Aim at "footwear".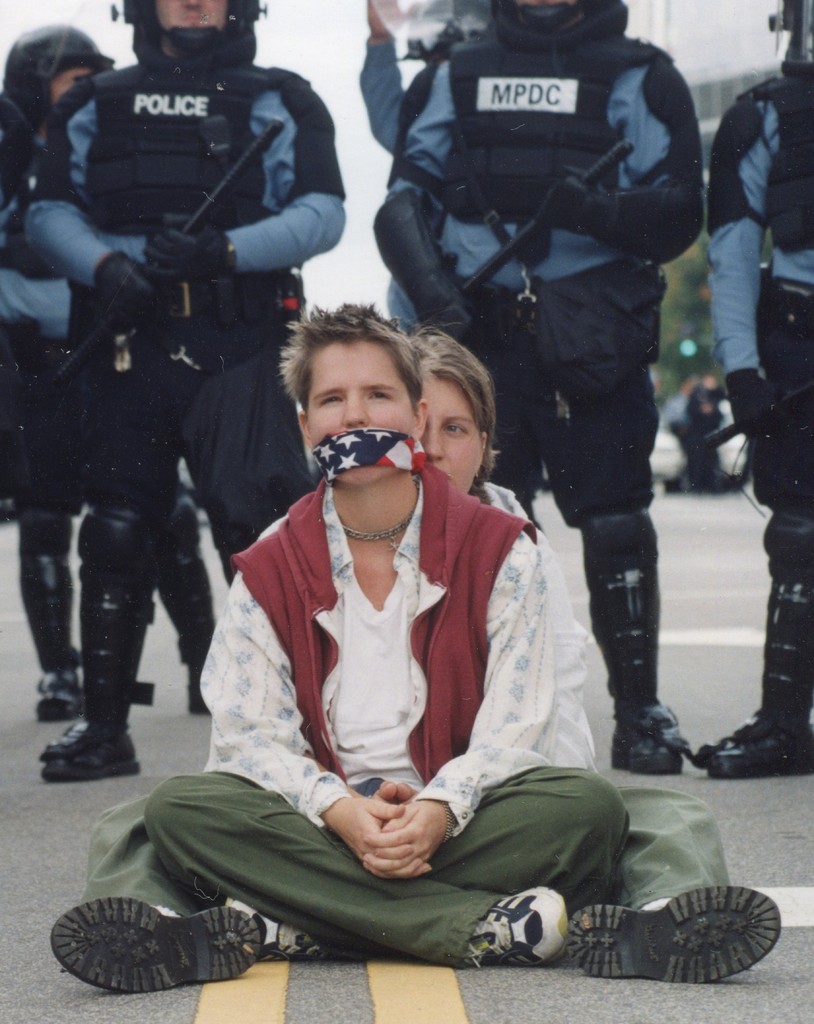
Aimed at bbox=[33, 666, 83, 717].
